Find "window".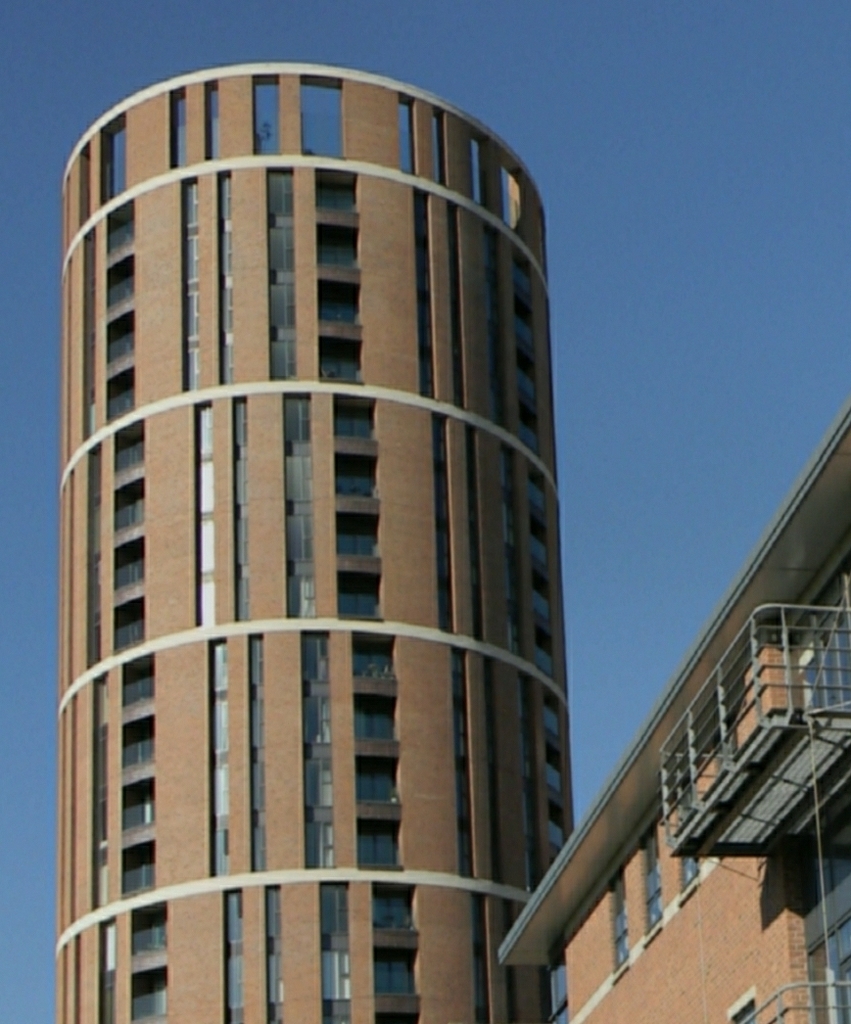
detection(280, 576, 319, 620).
